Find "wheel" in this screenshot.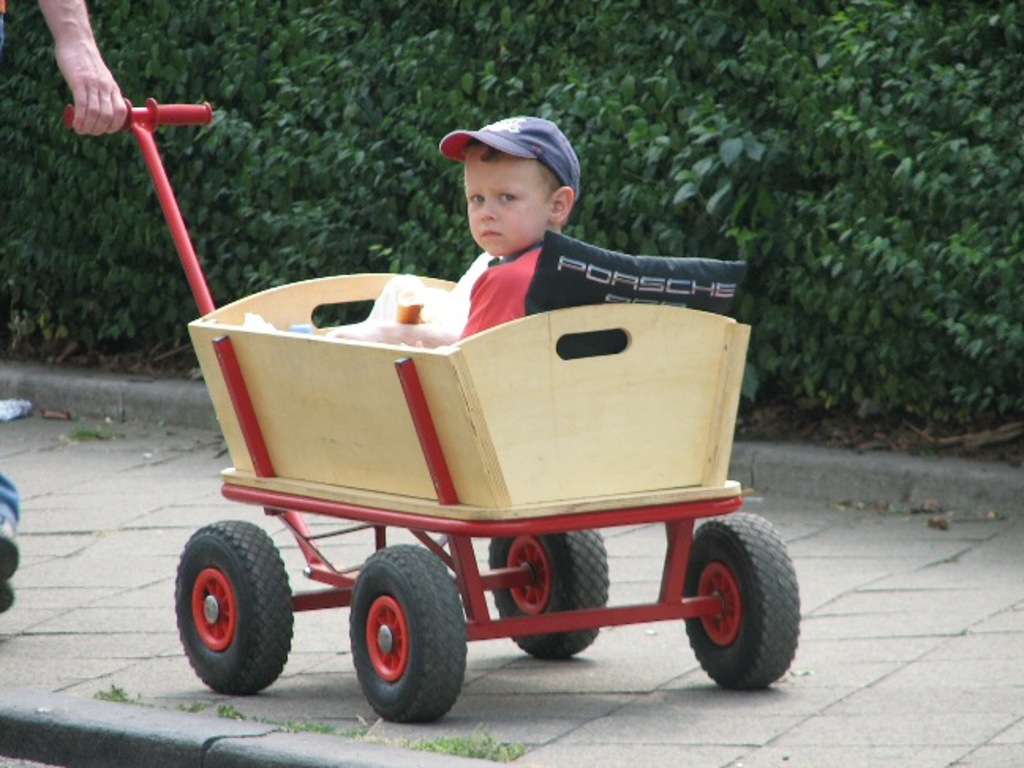
The bounding box for "wheel" is box=[678, 509, 801, 695].
